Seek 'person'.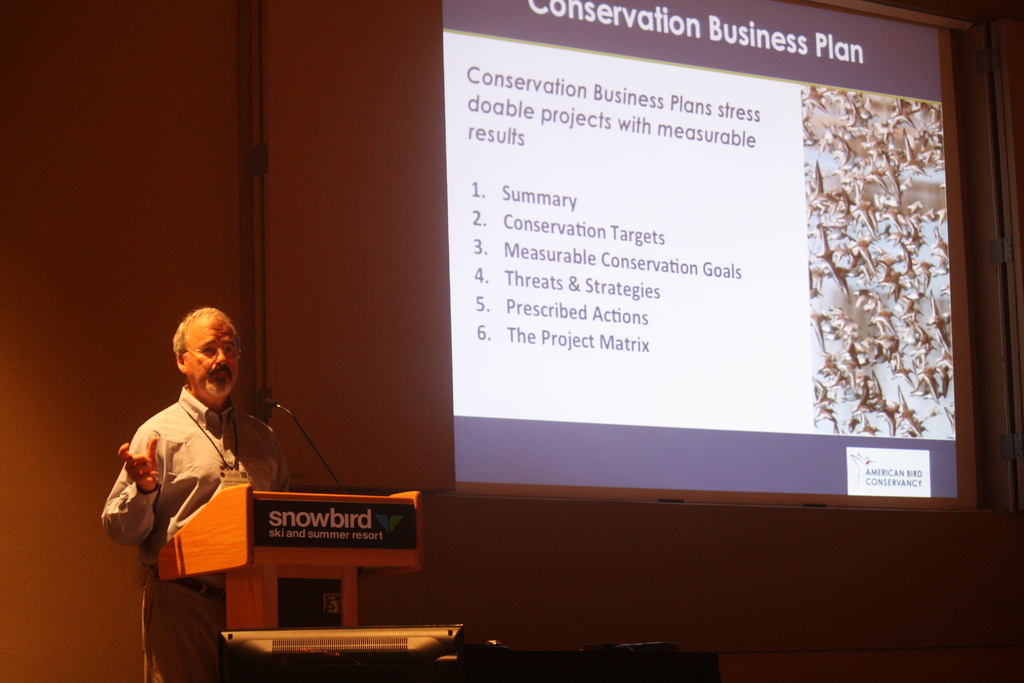
(108, 294, 295, 674).
